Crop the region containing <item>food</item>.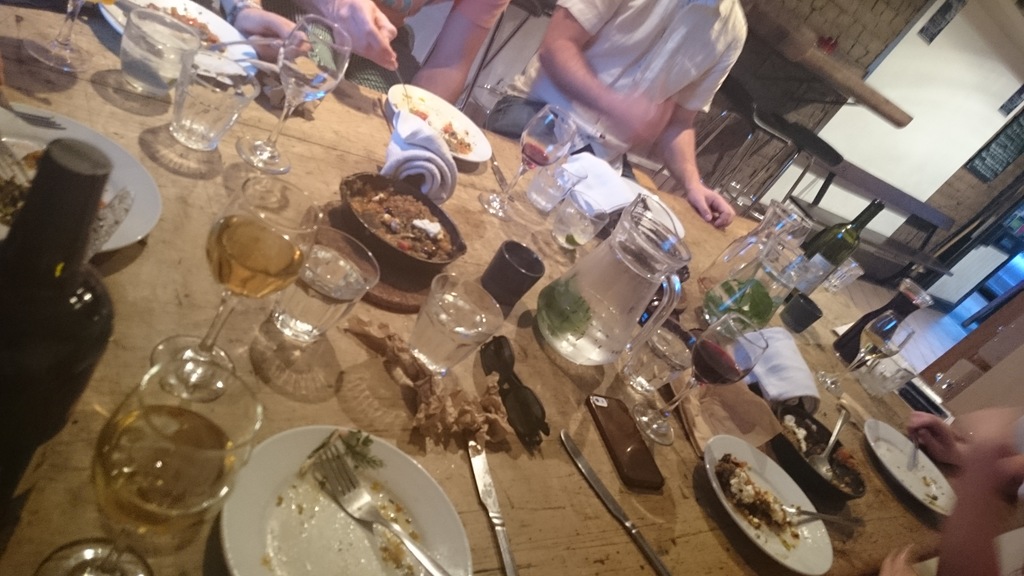
Crop region: <bbox>351, 188, 449, 260</bbox>.
